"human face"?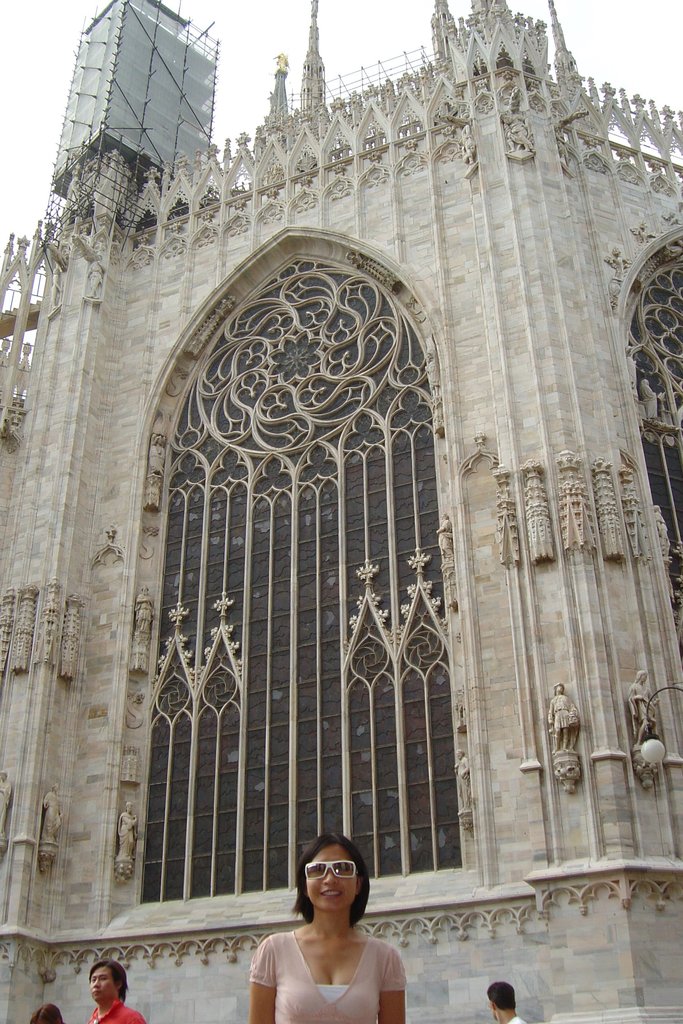
88, 963, 120, 1005
